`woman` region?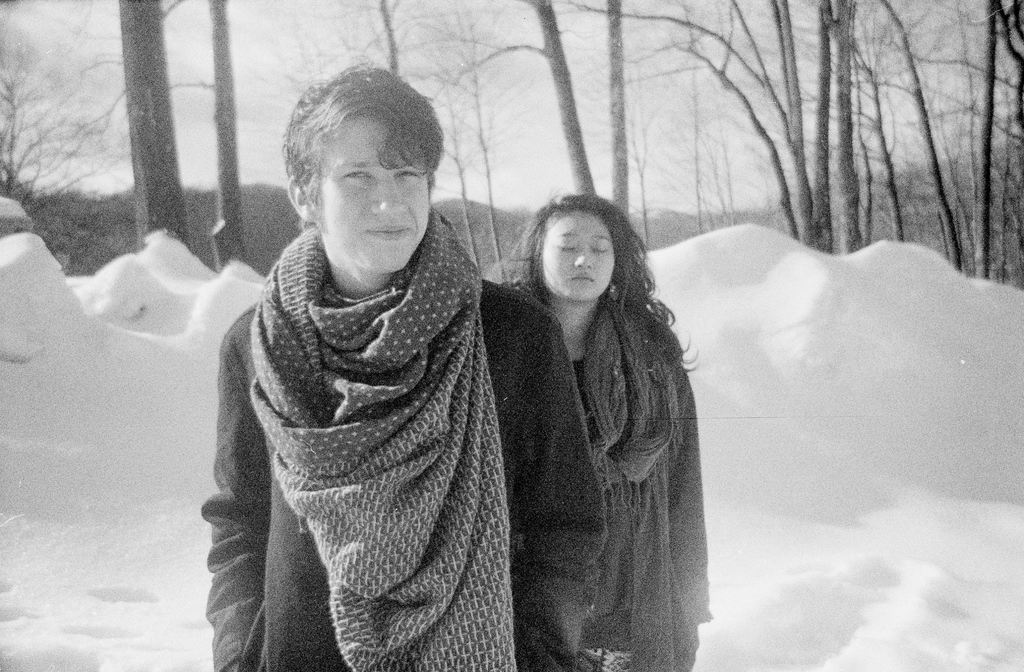
bbox=(203, 57, 607, 671)
